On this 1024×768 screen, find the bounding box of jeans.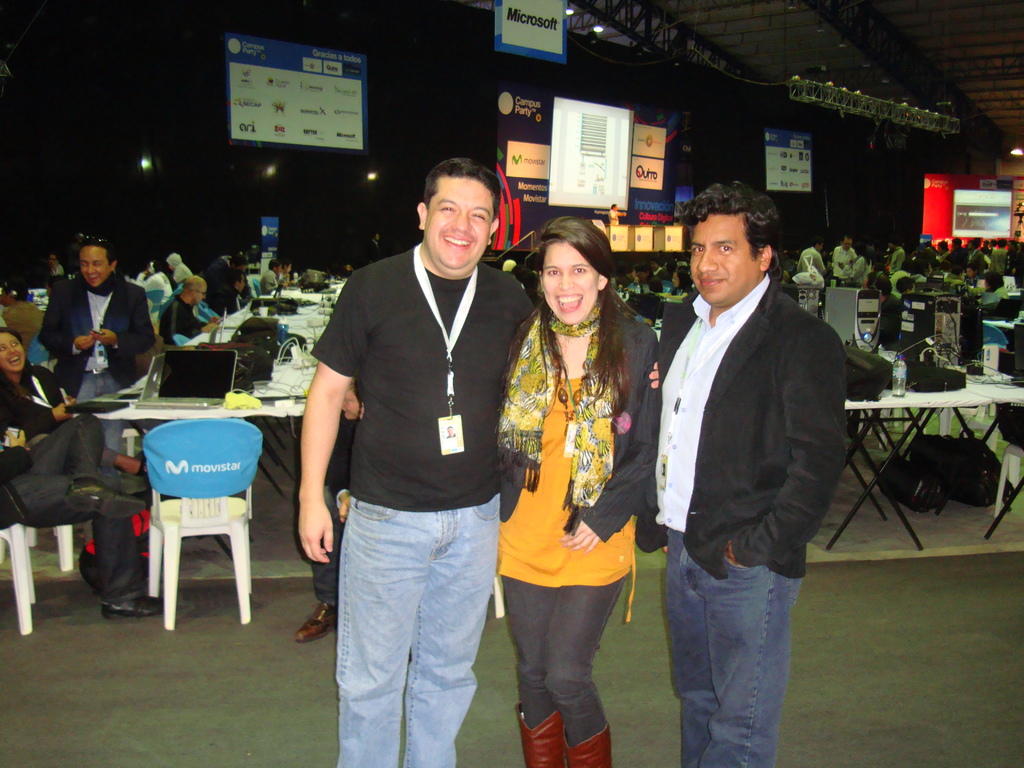
Bounding box: l=9, t=412, r=139, b=593.
